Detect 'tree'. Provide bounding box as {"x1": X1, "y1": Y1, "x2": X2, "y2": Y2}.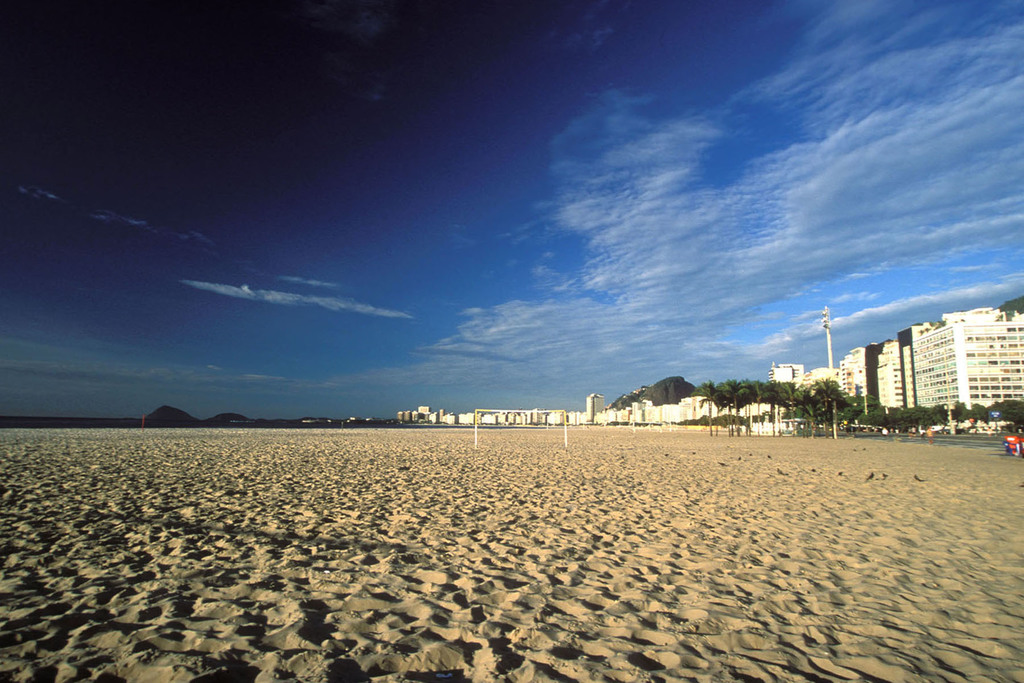
{"x1": 771, "y1": 363, "x2": 805, "y2": 438}.
